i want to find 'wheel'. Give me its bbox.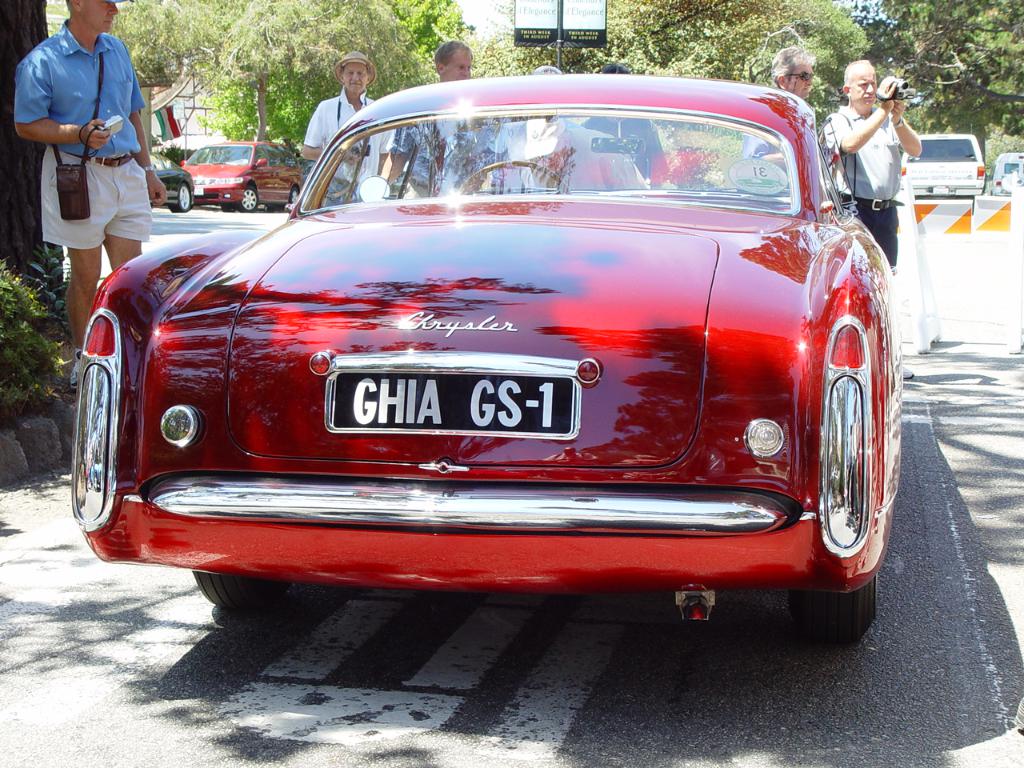
239,187,258,211.
